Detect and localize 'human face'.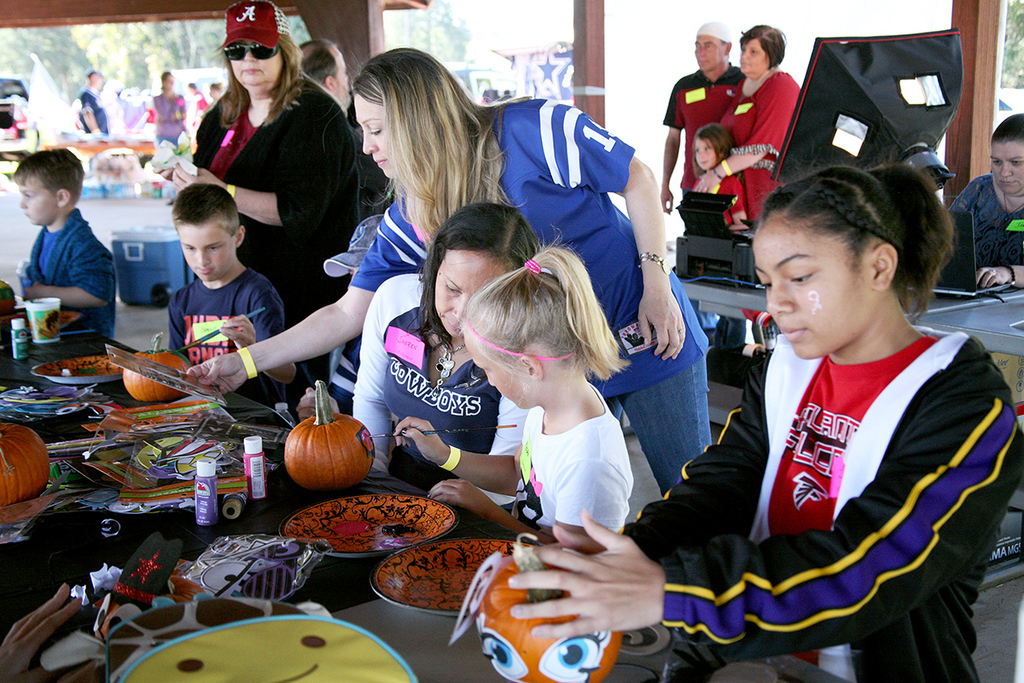
Localized at (181, 222, 234, 282).
